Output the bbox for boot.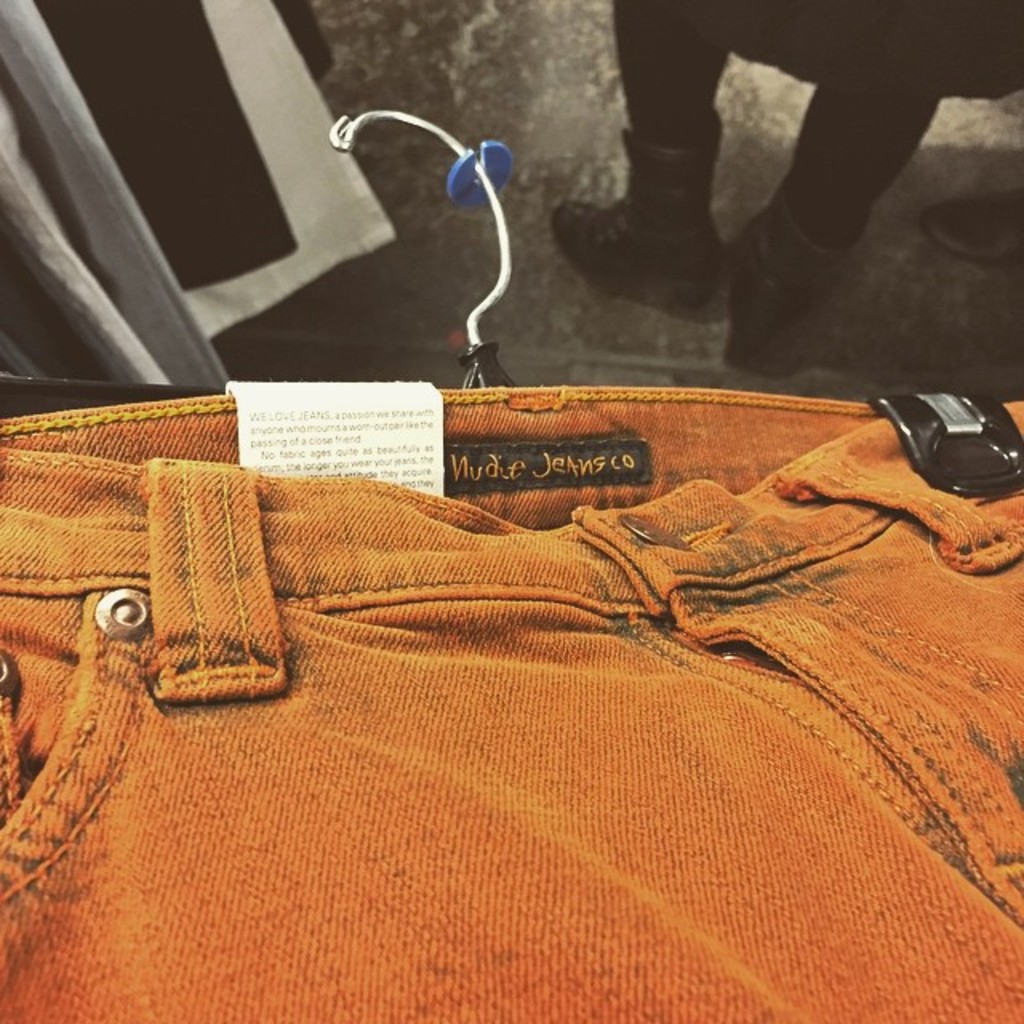
region(544, 118, 725, 310).
